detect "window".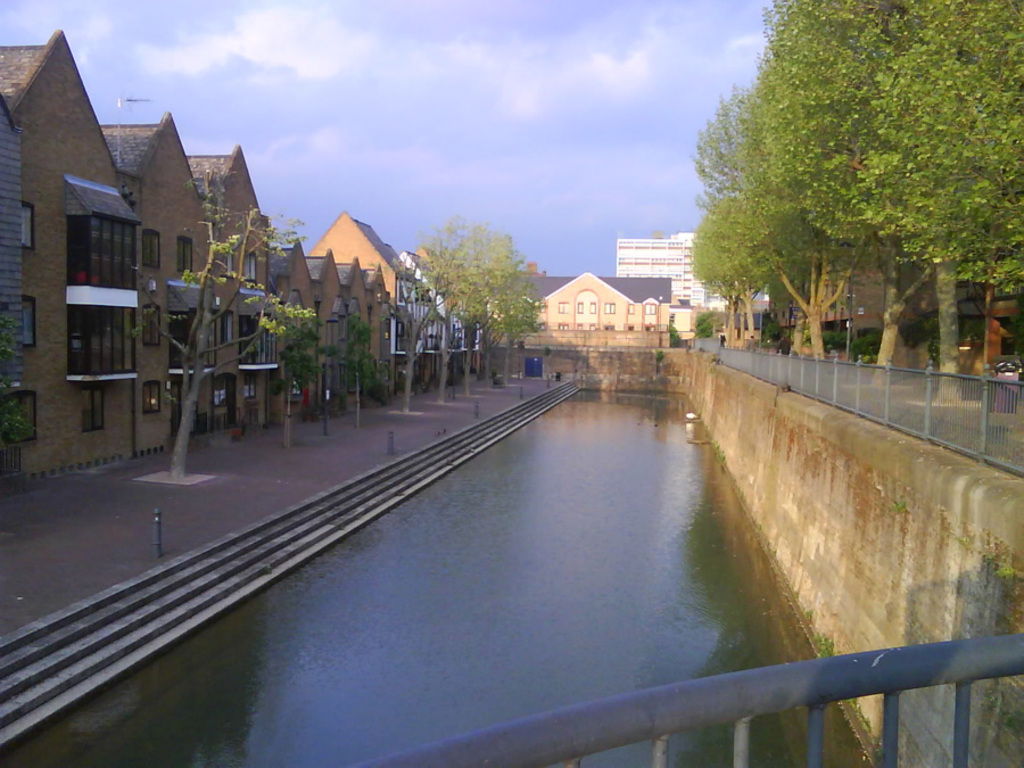
Detected at (left=134, top=298, right=168, bottom=352).
